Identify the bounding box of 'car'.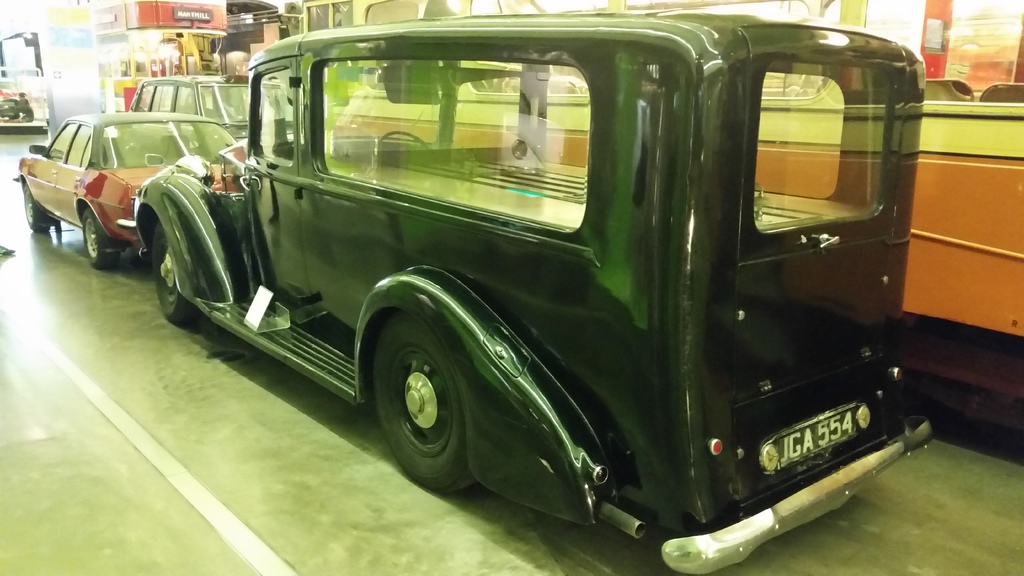
[130, 69, 299, 156].
